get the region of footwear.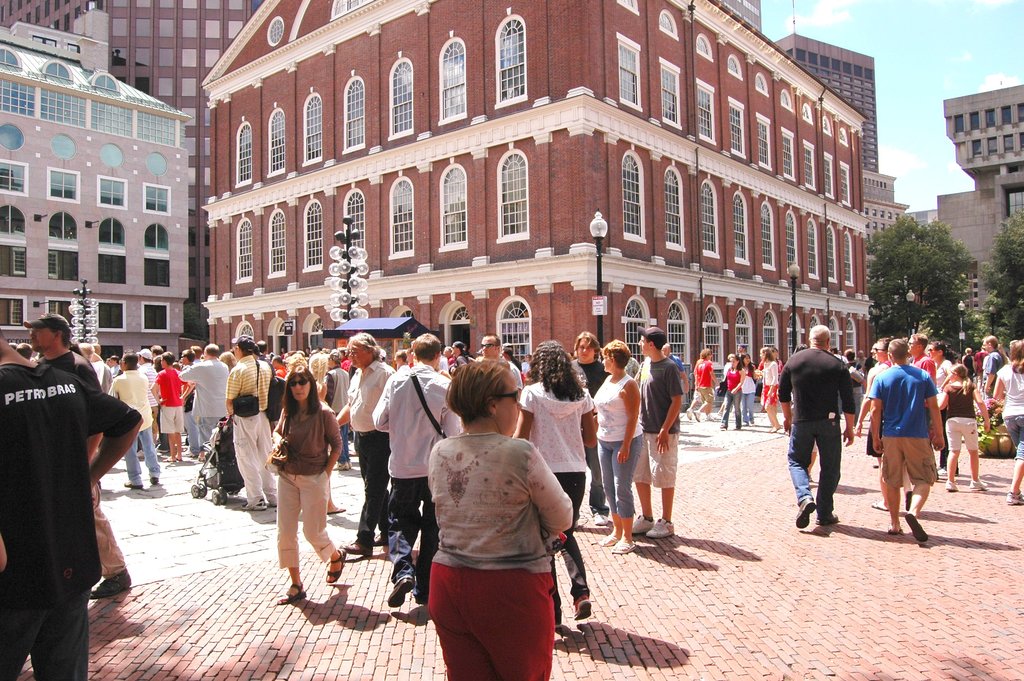
(241,496,268,509).
